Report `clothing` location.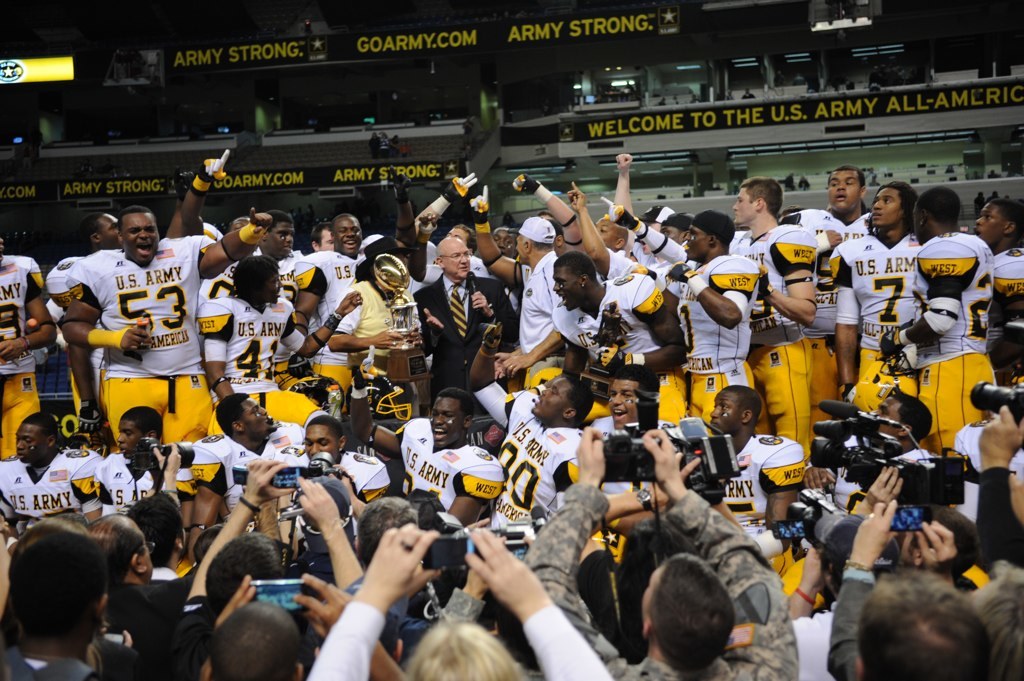
Report: 334, 278, 411, 412.
